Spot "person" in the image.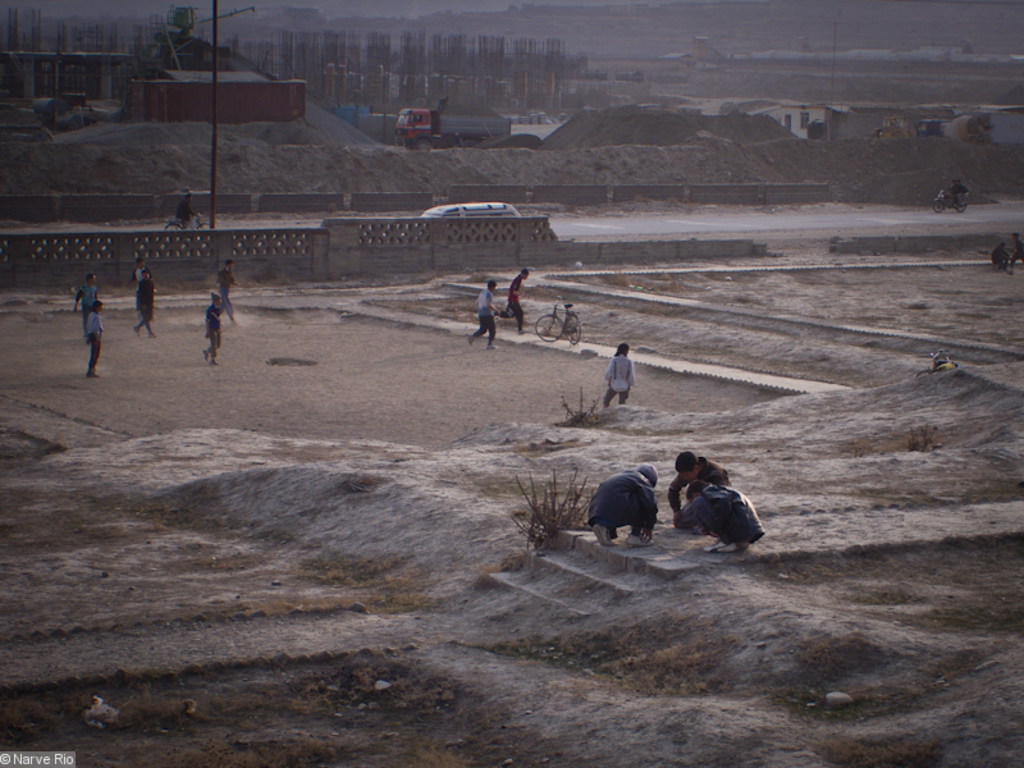
"person" found at BBox(218, 259, 239, 328).
